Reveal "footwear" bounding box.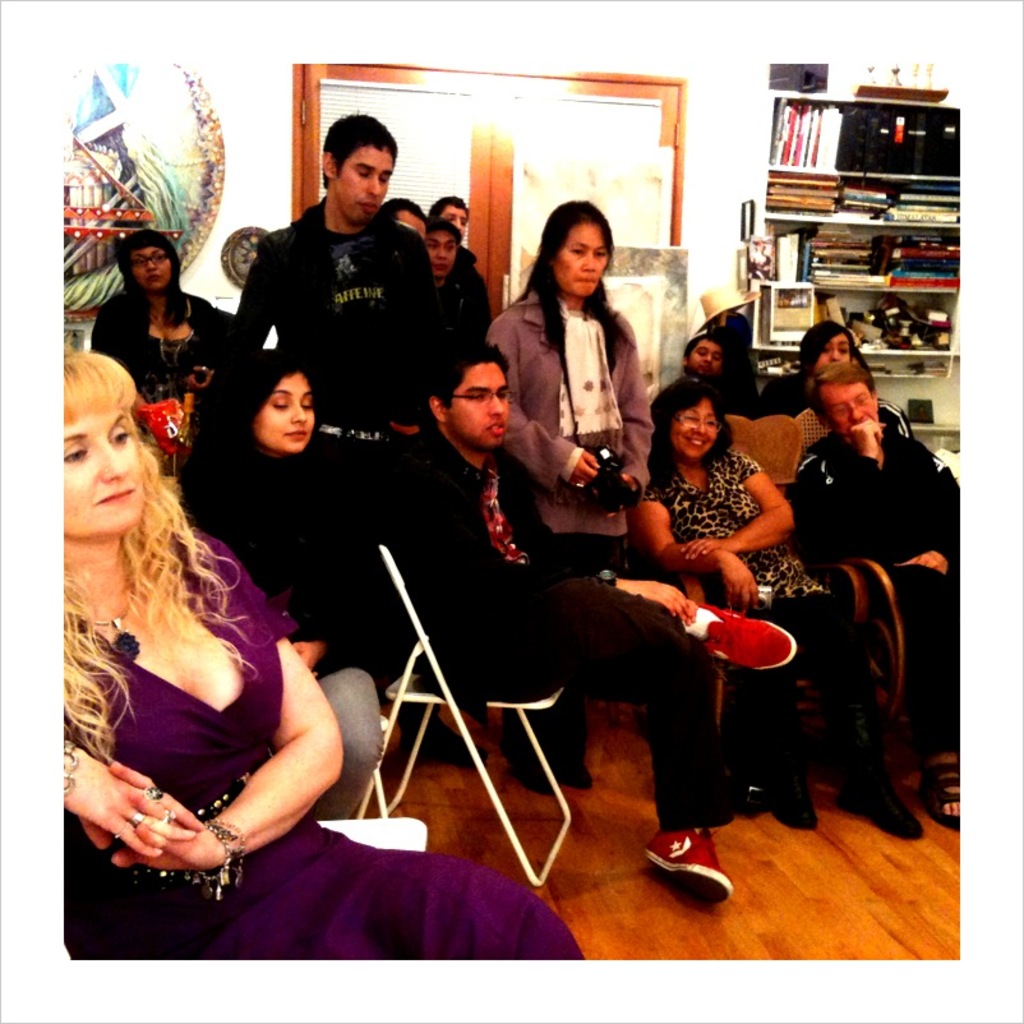
Revealed: [831, 679, 922, 840].
